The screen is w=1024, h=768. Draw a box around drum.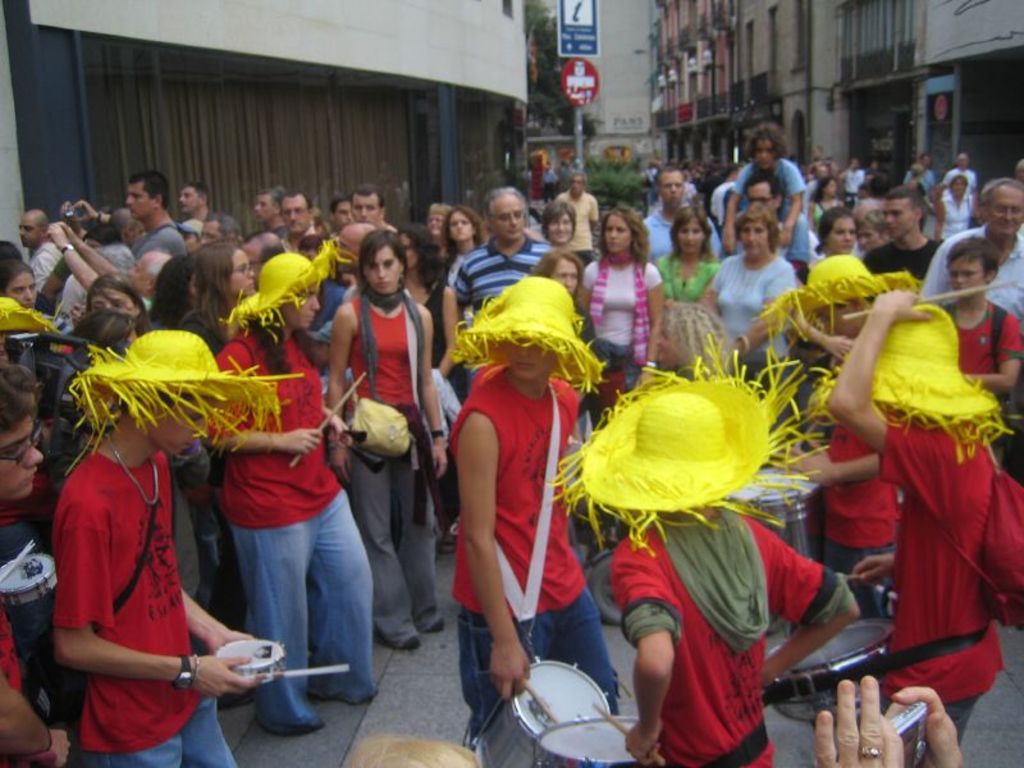
723/466/824/567.
